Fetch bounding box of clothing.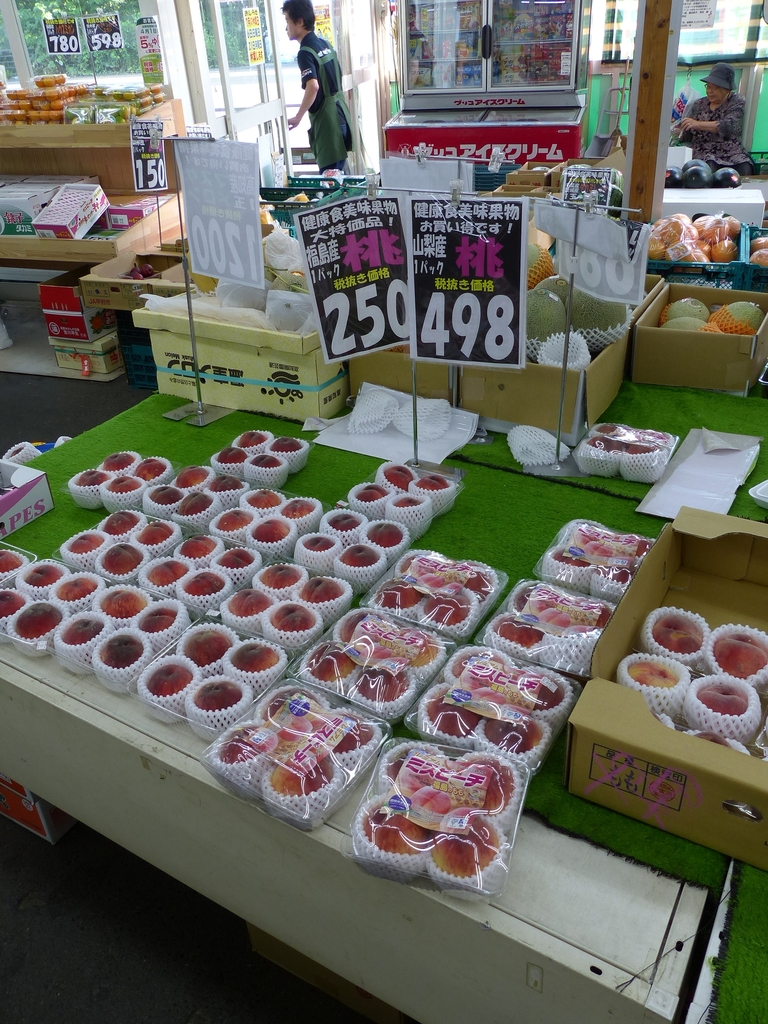
Bbox: x1=298, y1=33, x2=361, y2=183.
